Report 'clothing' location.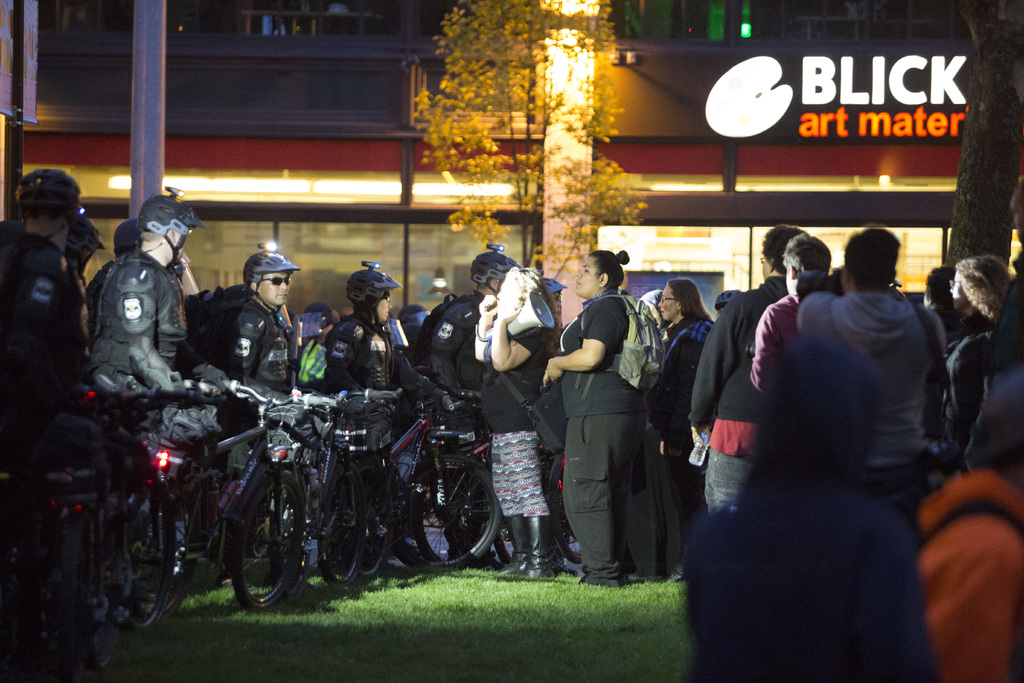
Report: <region>0, 231, 91, 652</region>.
